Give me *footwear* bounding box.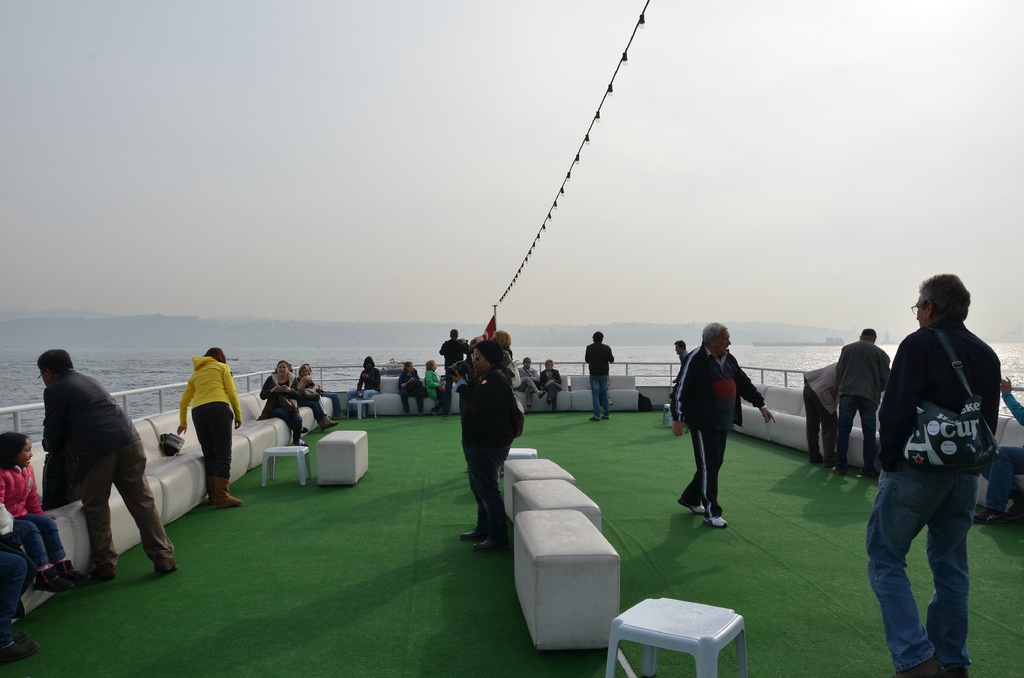
35/562/74/593.
